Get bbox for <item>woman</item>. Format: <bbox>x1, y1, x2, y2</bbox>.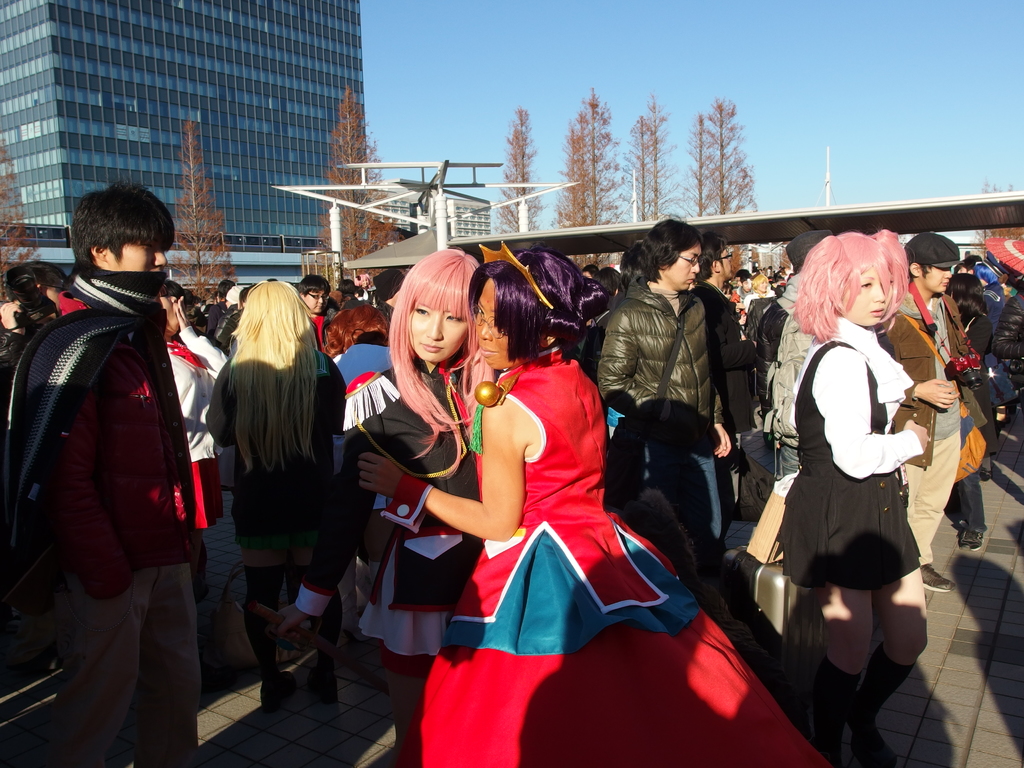
<bbox>162, 277, 234, 547</bbox>.
